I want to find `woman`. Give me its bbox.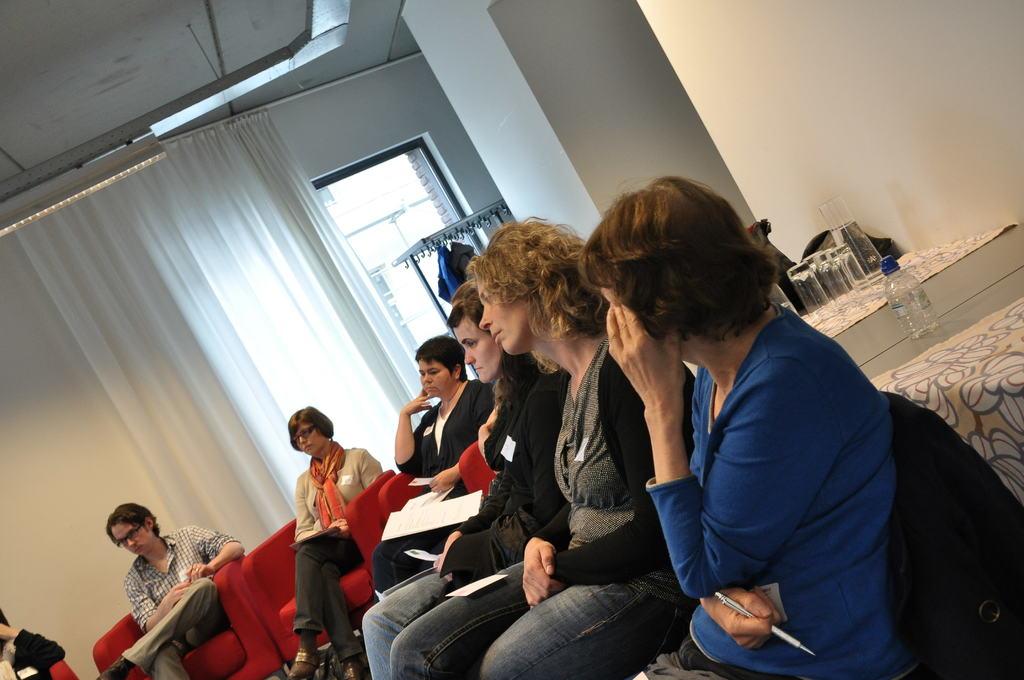
box(373, 336, 497, 604).
